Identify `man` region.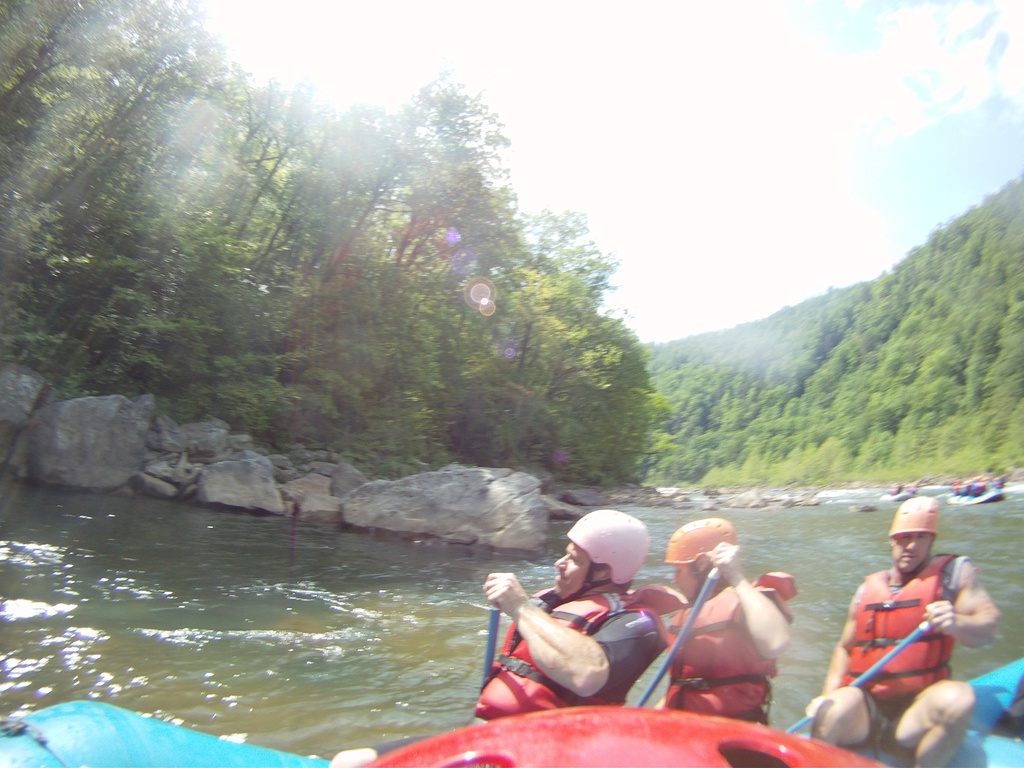
Region: 788/489/1004/767.
